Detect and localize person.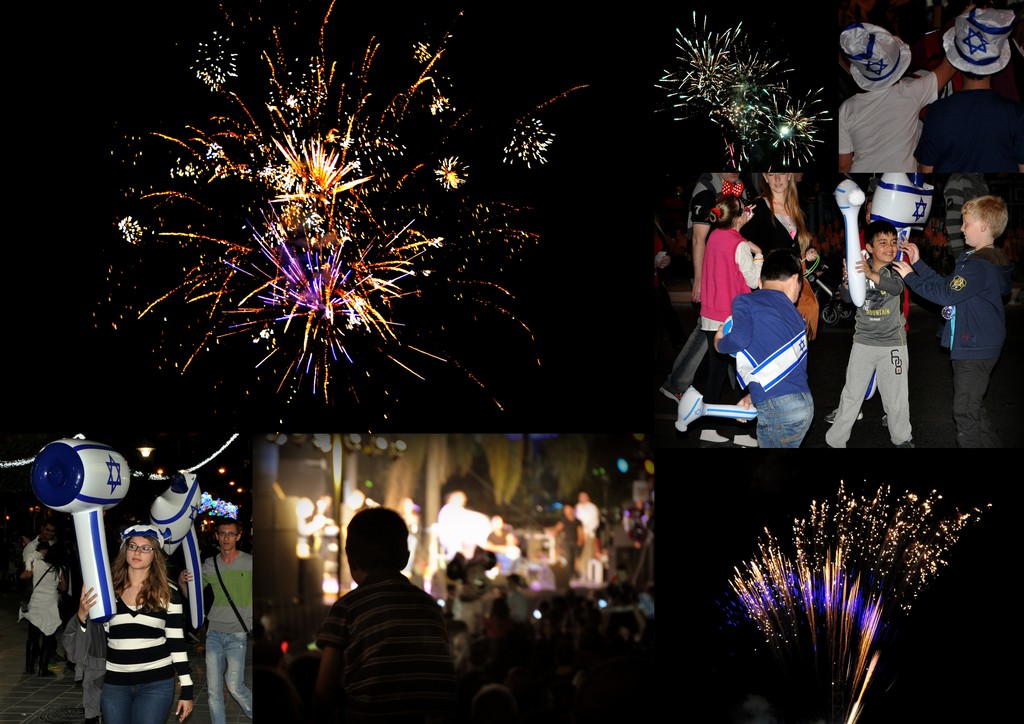
Localized at {"left": 67, "top": 517, "right": 202, "bottom": 723}.
